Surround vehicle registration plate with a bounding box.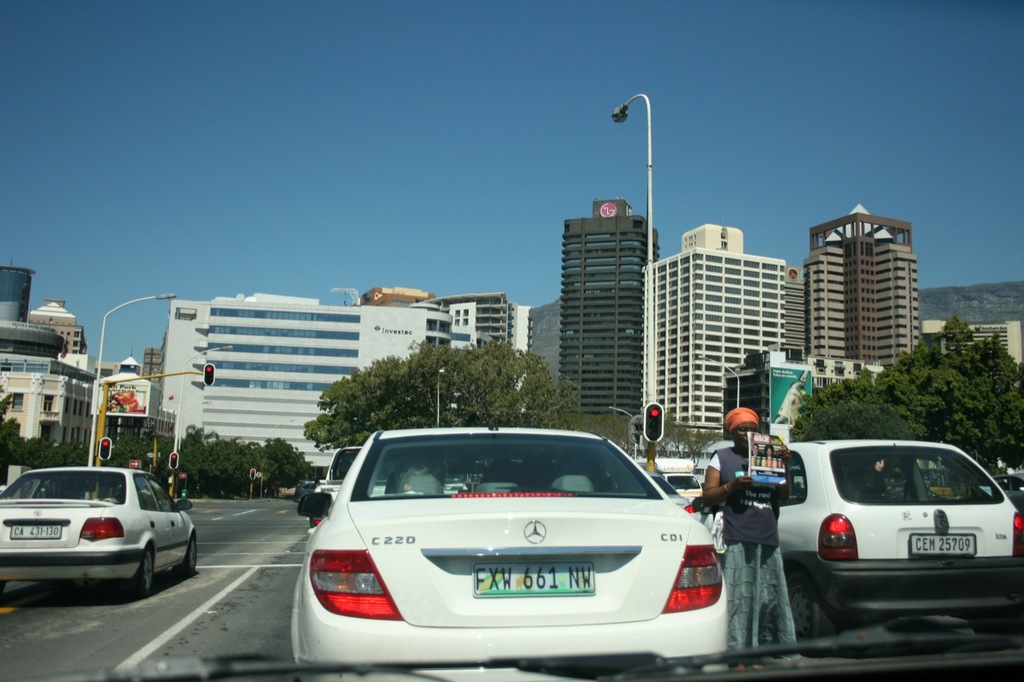
[10,523,65,541].
